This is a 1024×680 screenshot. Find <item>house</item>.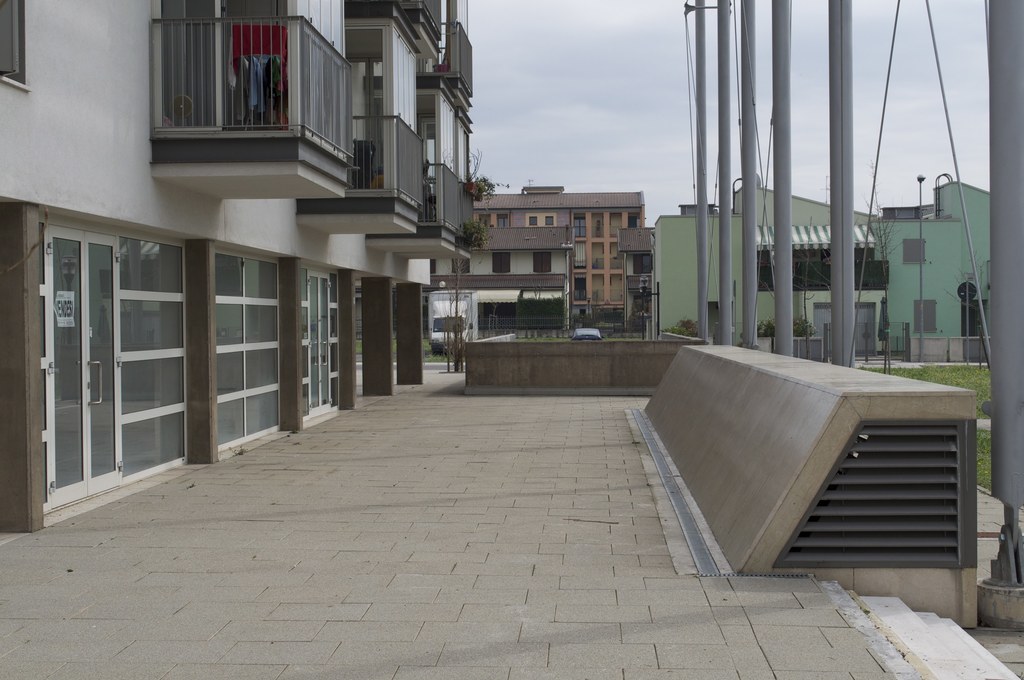
Bounding box: x1=644, y1=182, x2=766, y2=332.
